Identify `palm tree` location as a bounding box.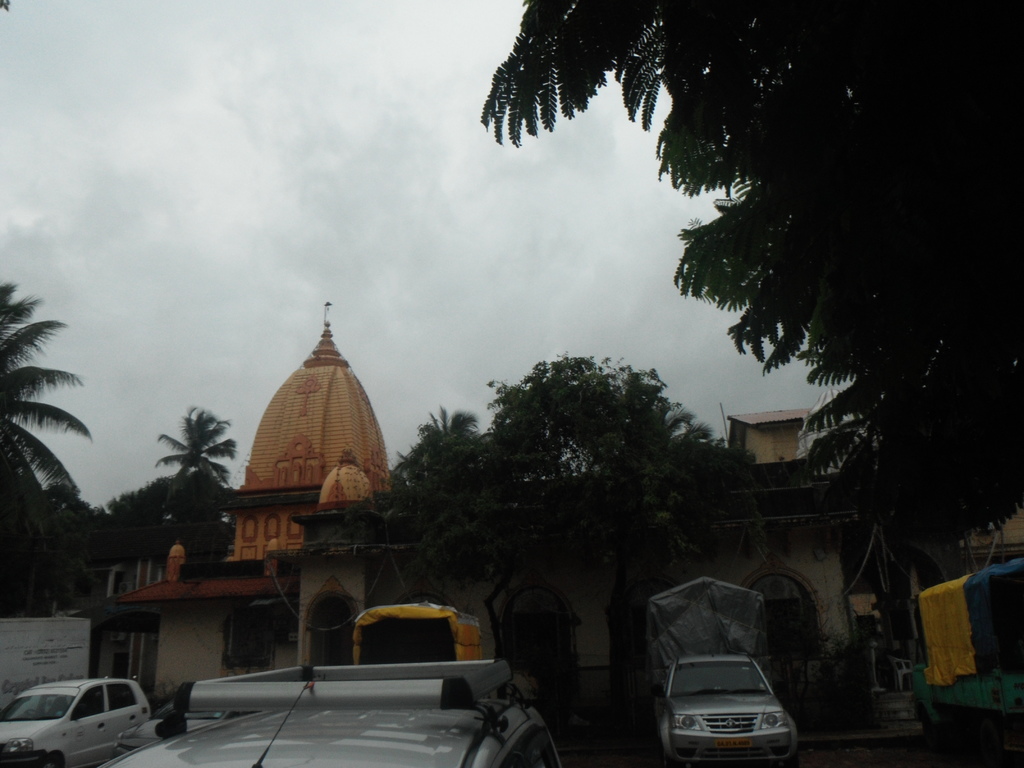
x1=0 y1=273 x2=95 y2=524.
